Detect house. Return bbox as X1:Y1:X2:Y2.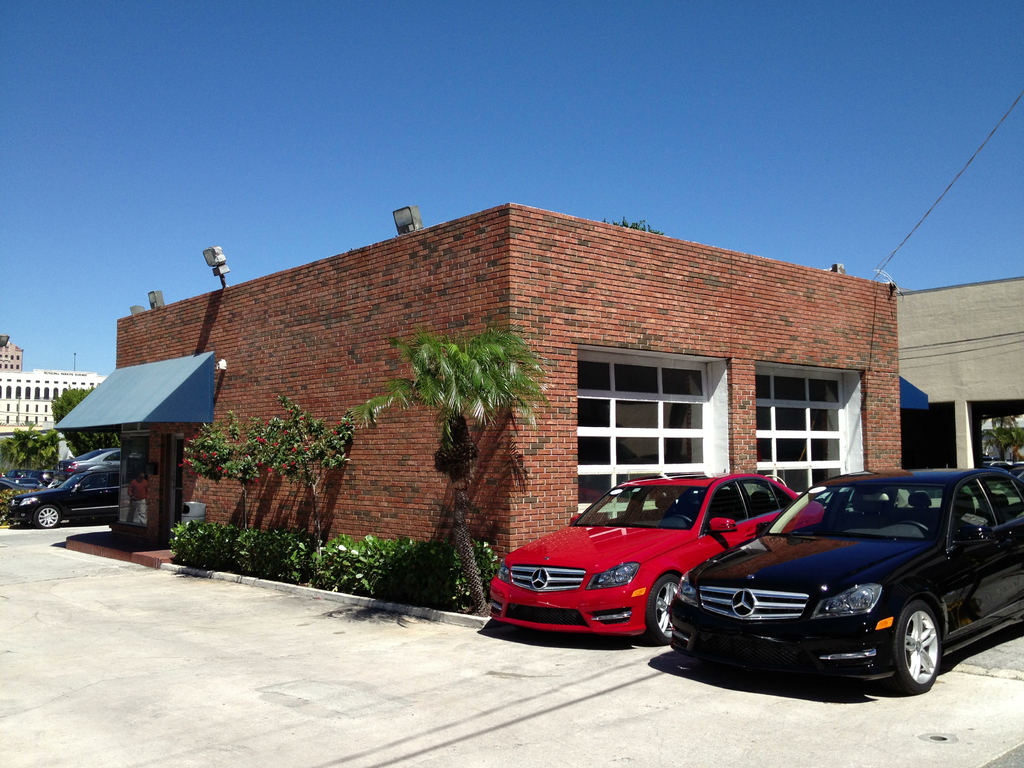
132:196:925:593.
